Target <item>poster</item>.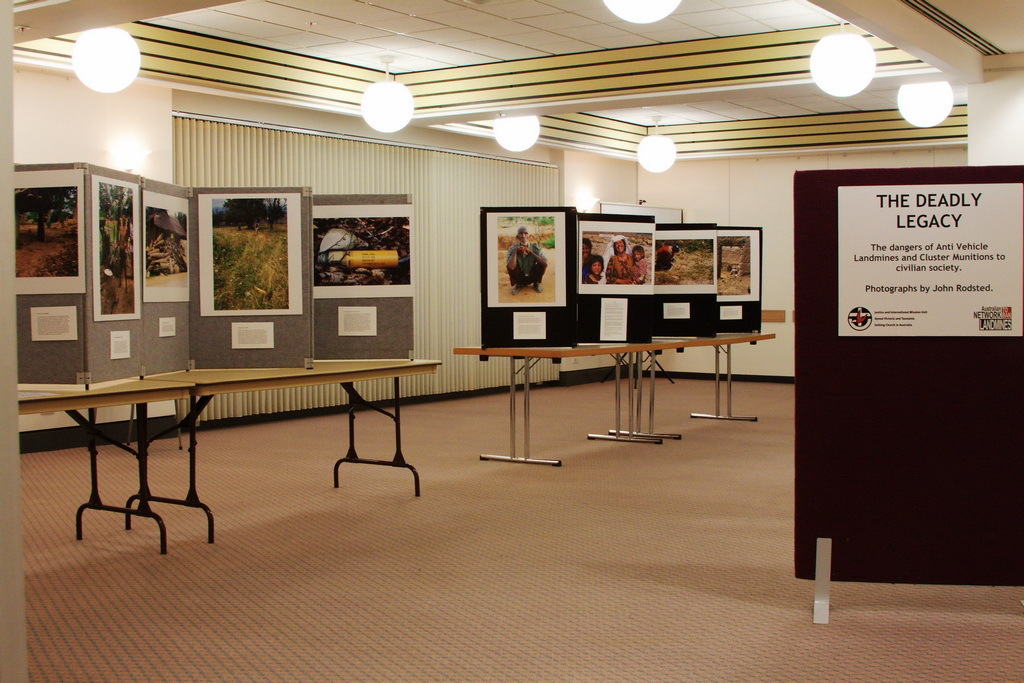
Target region: left=582, top=227, right=652, bottom=283.
